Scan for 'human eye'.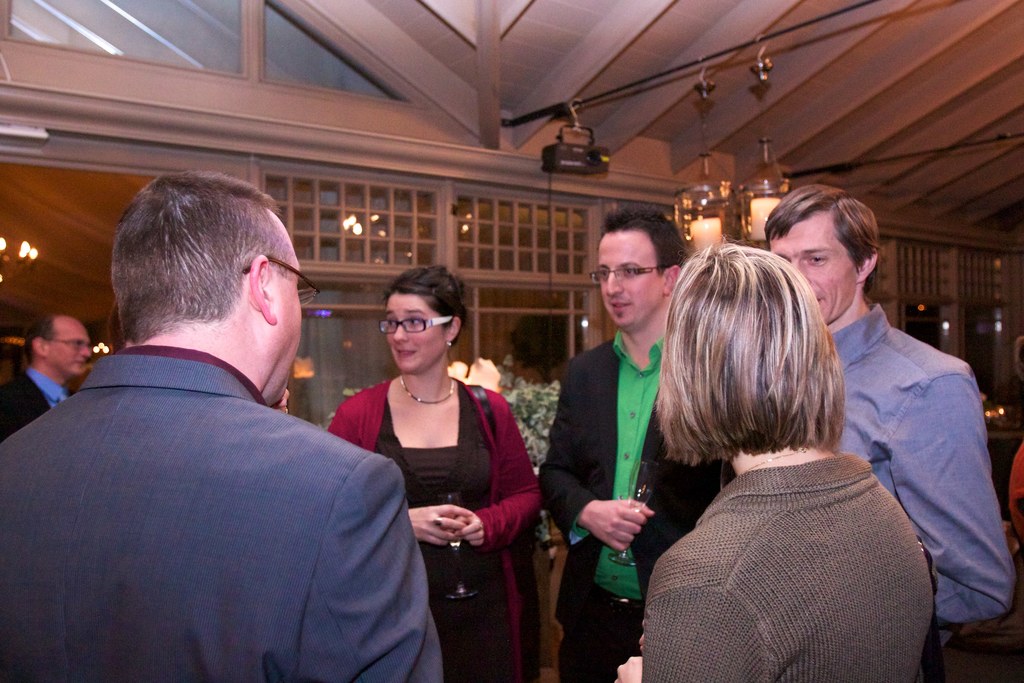
Scan result: region(383, 320, 396, 327).
